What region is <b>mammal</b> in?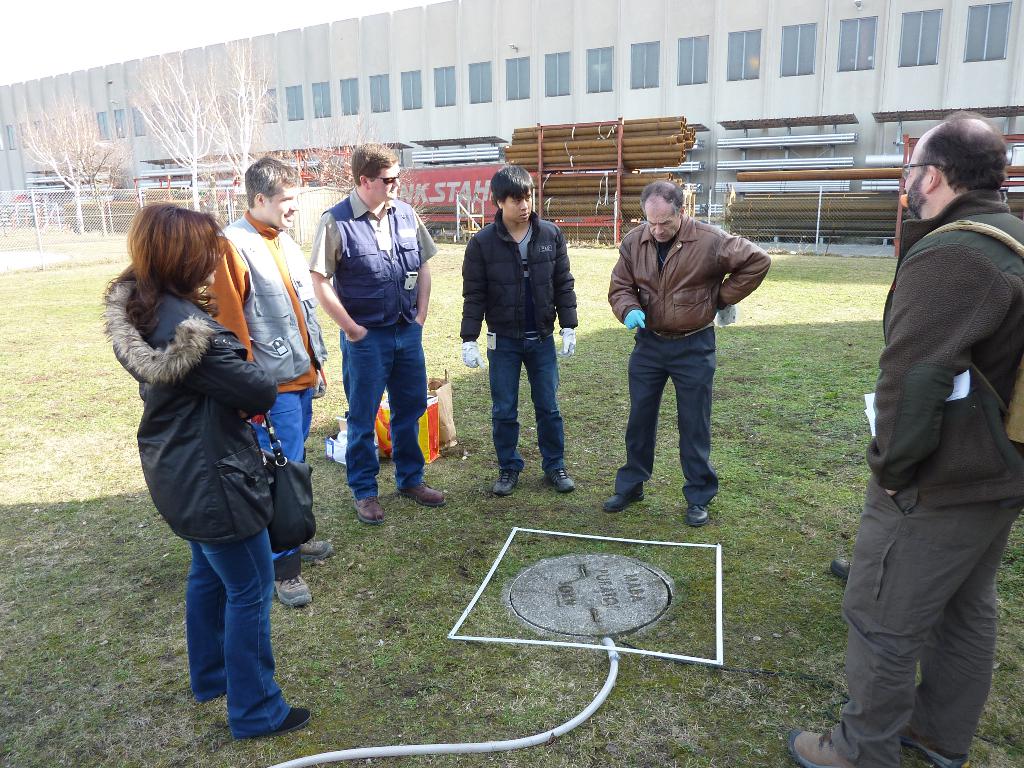
<bbox>95, 195, 309, 739</bbox>.
